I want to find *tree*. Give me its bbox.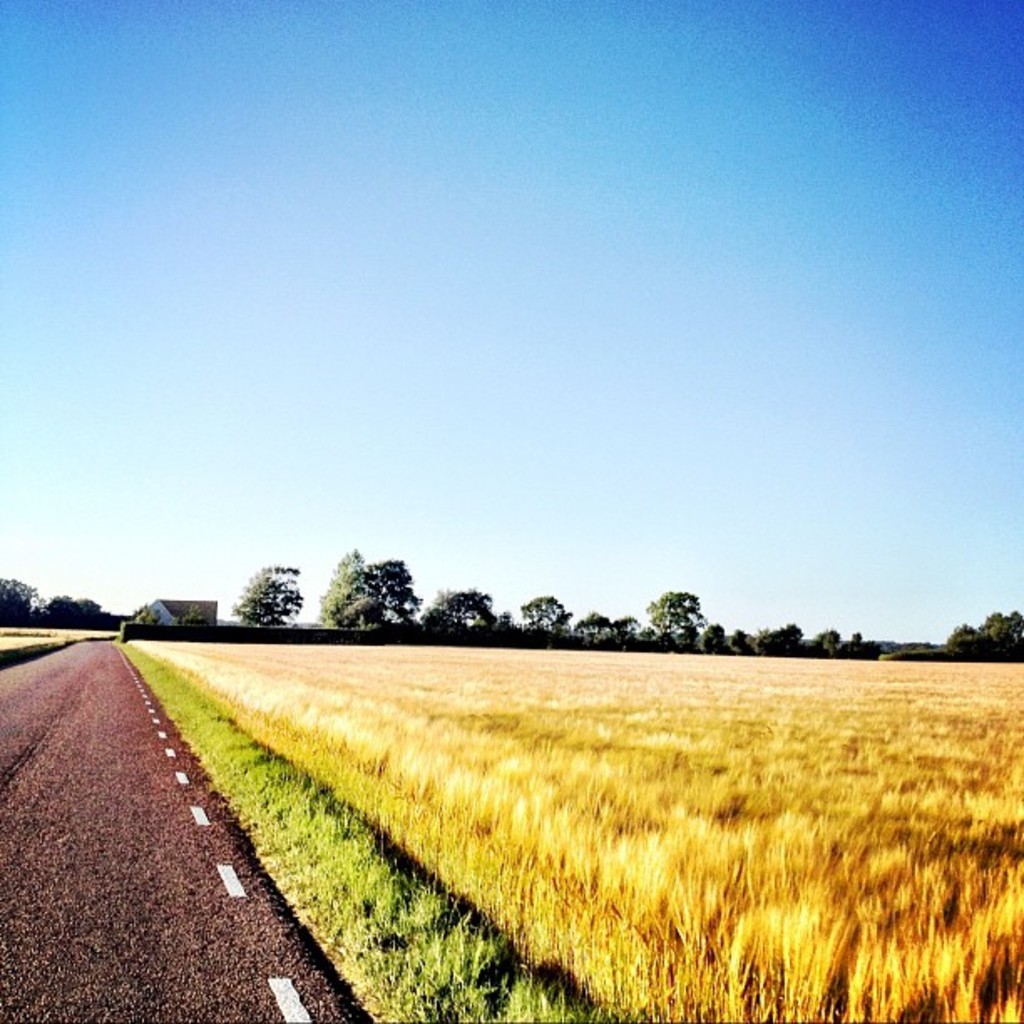
708,626,755,663.
